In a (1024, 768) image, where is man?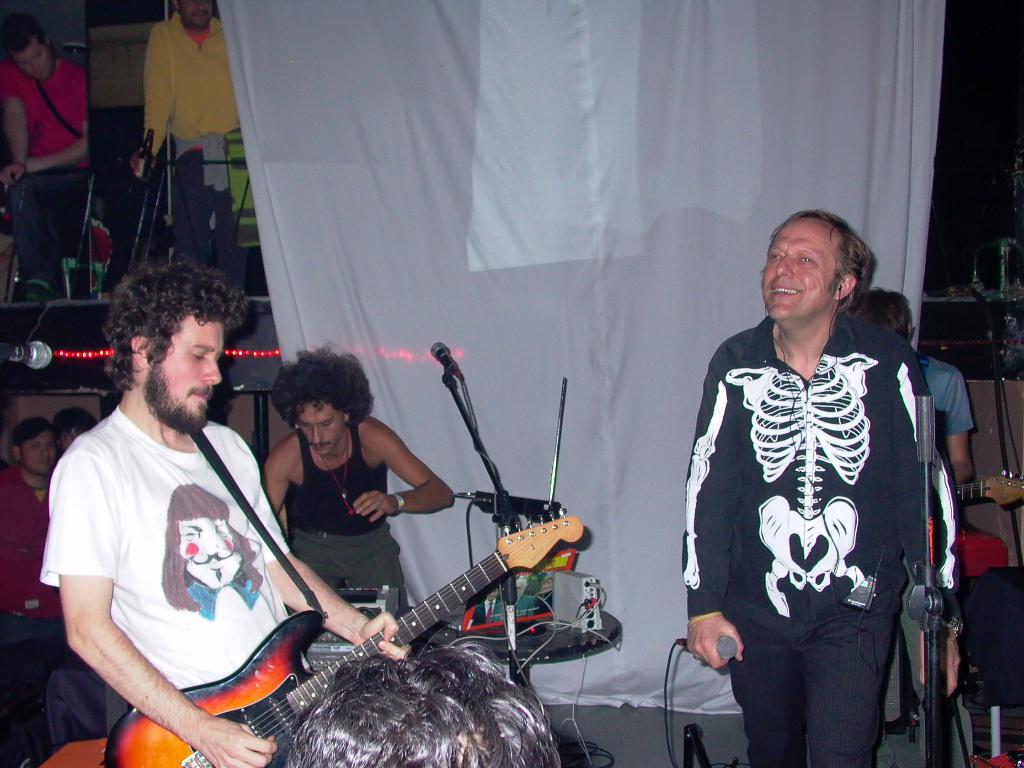
134,0,251,268.
